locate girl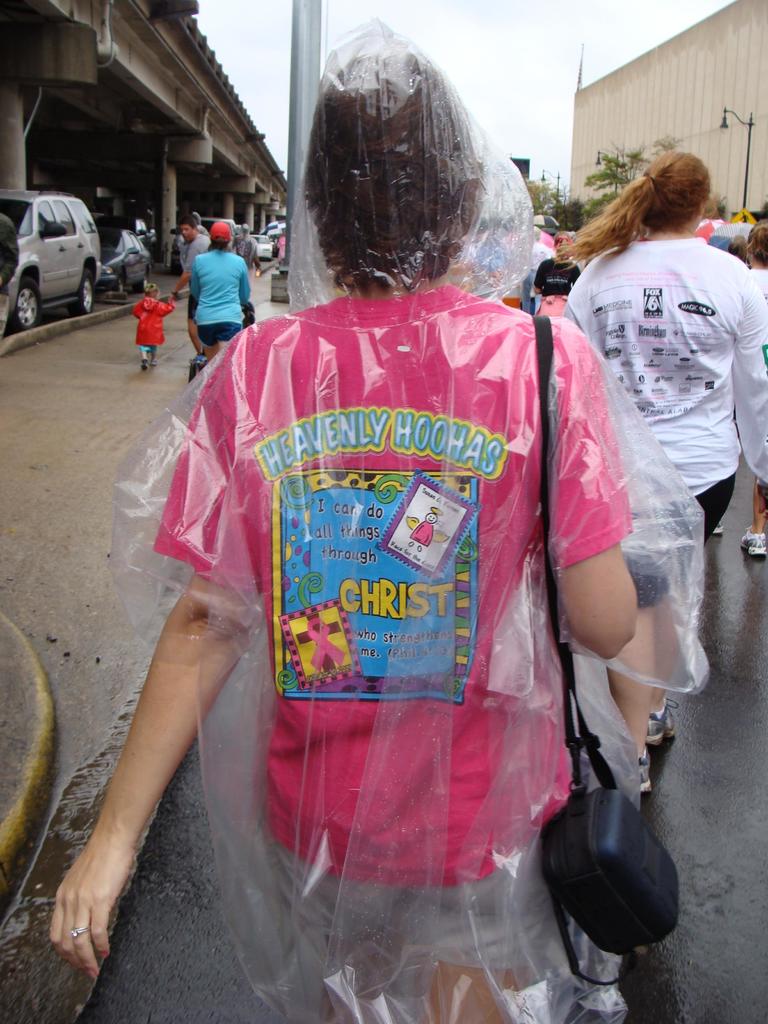
crop(740, 220, 767, 556)
